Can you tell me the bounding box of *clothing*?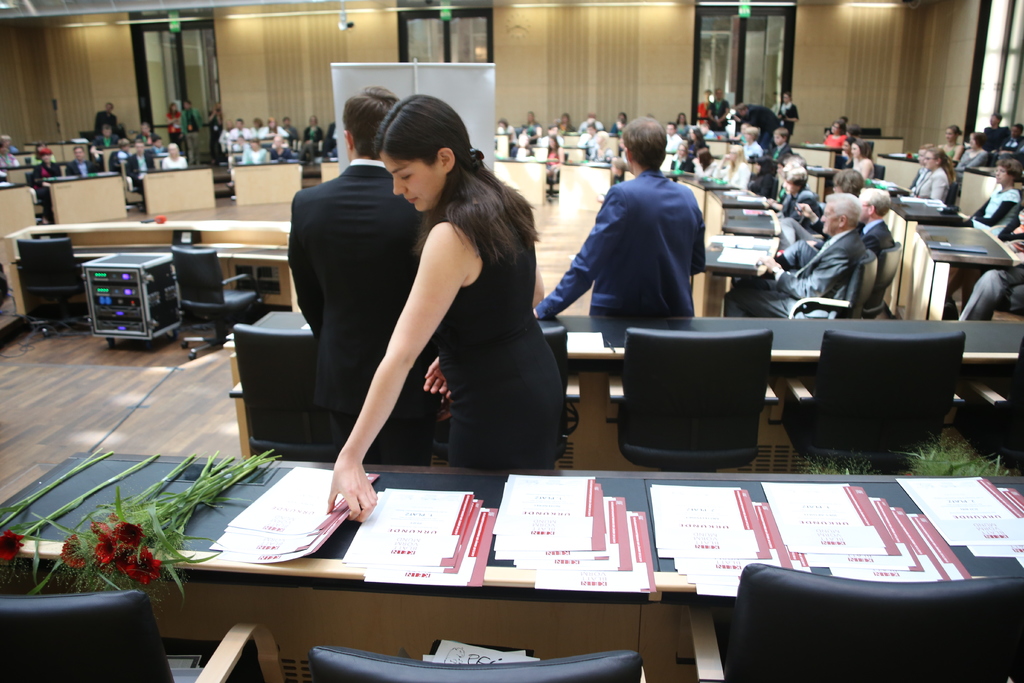
<bbox>95, 136, 124, 157</bbox>.
